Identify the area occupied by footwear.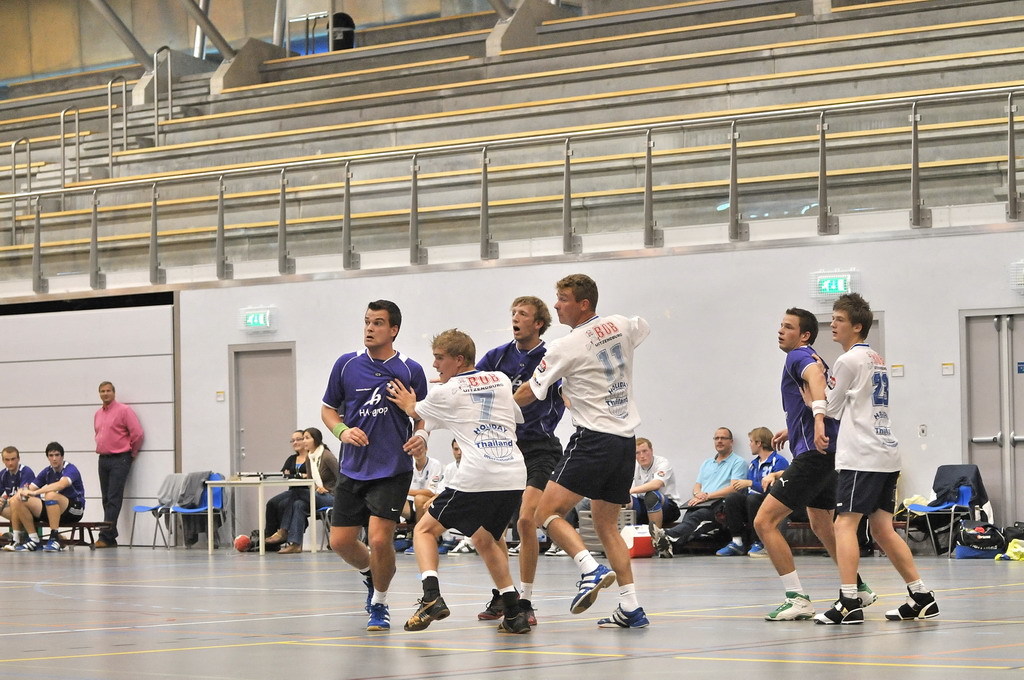
Area: [x1=855, y1=578, x2=879, y2=610].
